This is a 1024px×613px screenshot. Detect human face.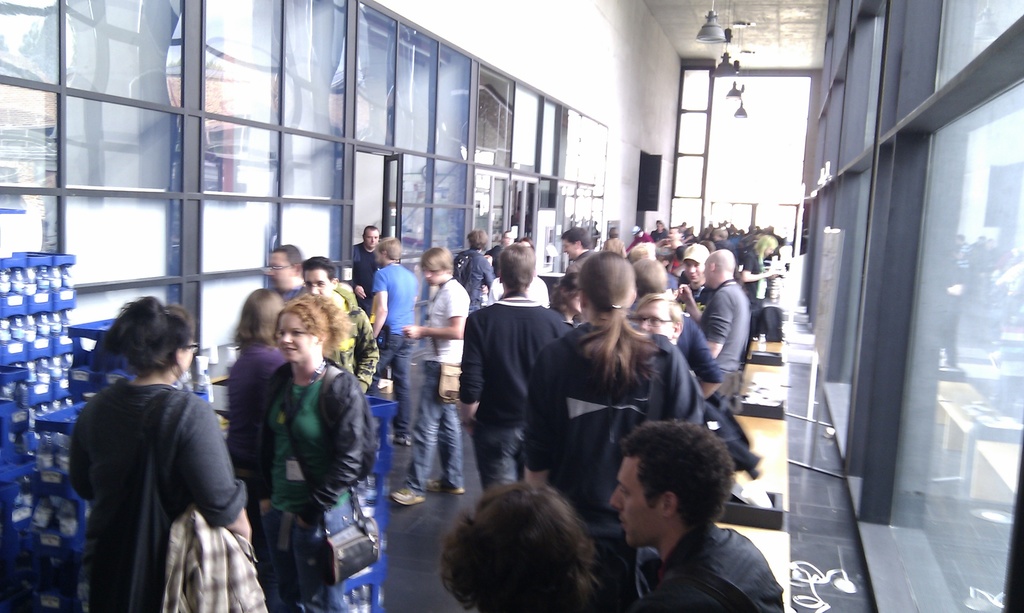
[611,453,662,544].
